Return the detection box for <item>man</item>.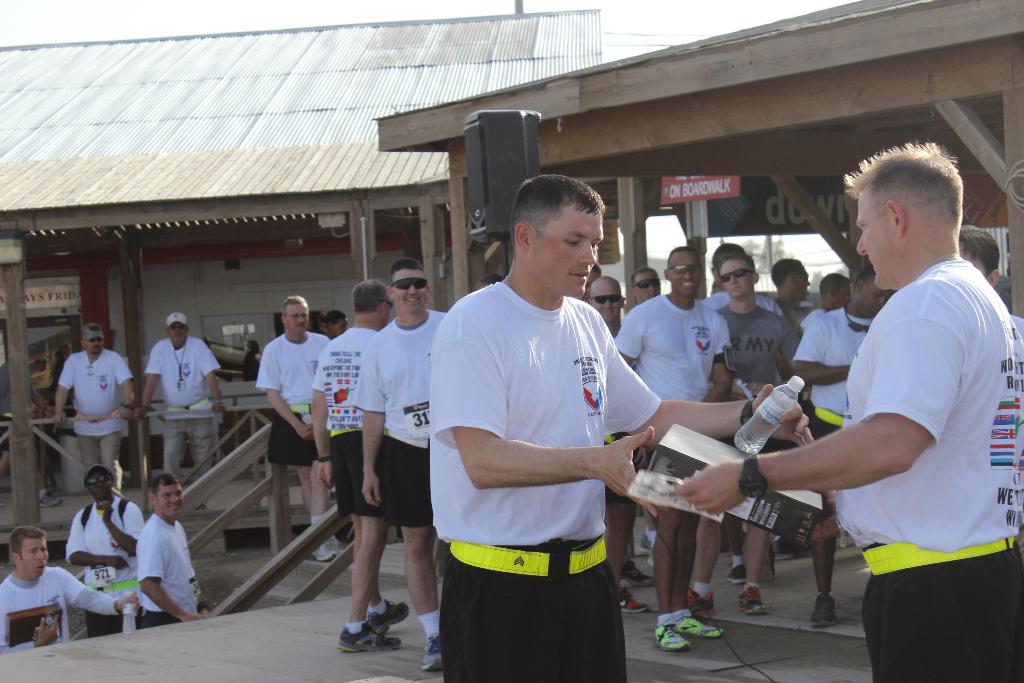
<box>582,265,653,589</box>.
